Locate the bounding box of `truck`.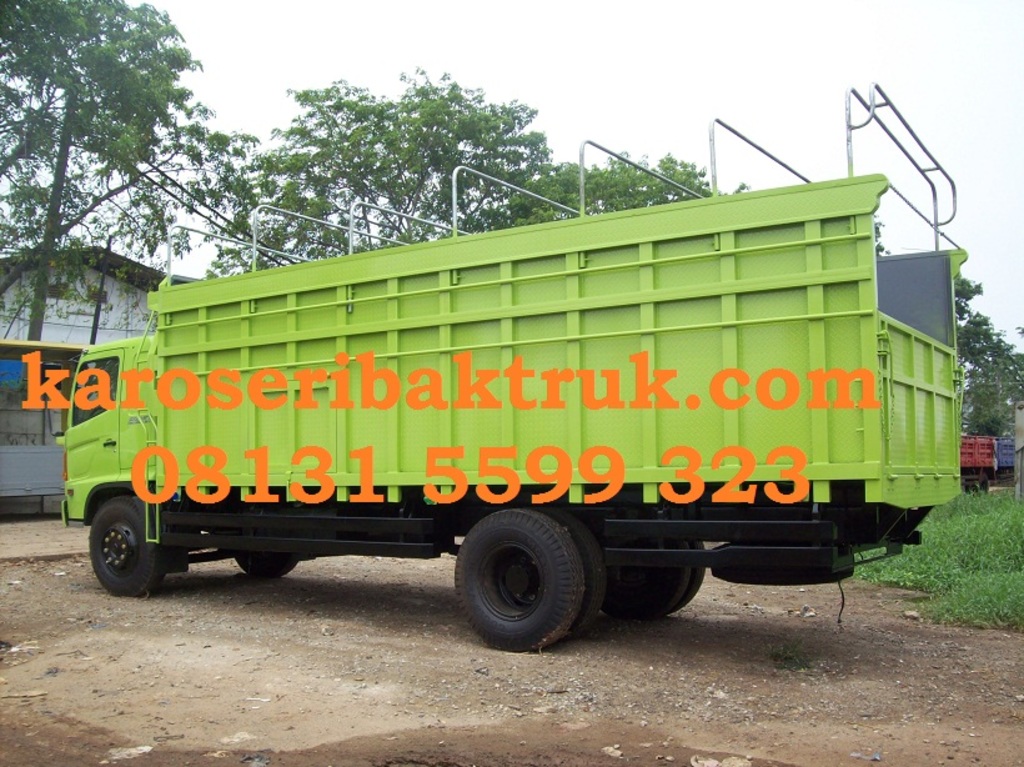
Bounding box: [left=34, top=159, right=960, bottom=657].
